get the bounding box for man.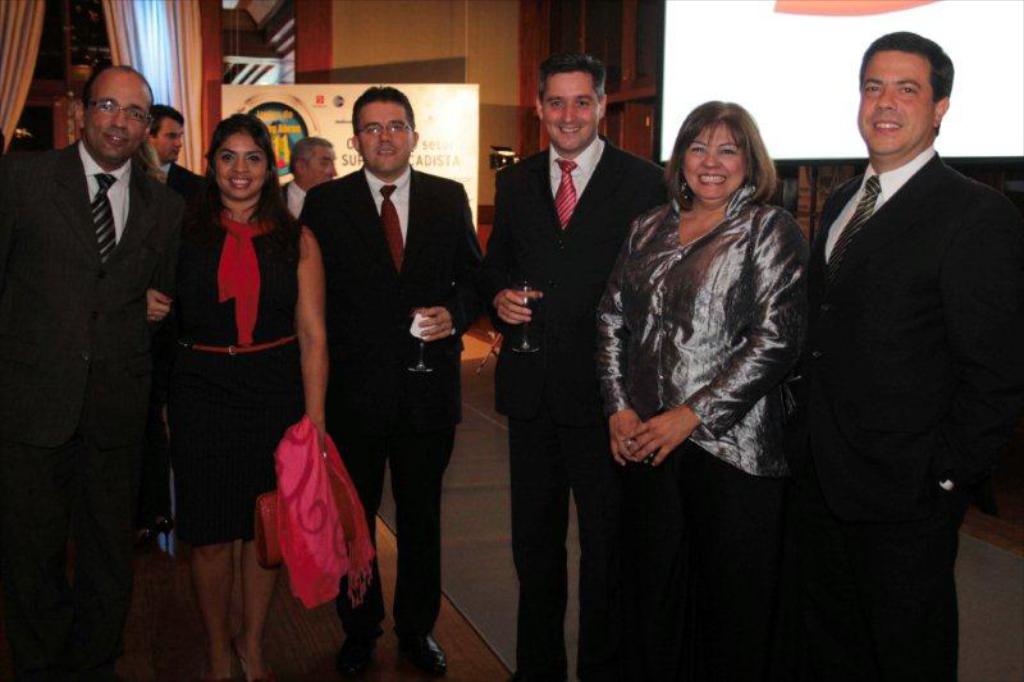
[298,84,485,677].
